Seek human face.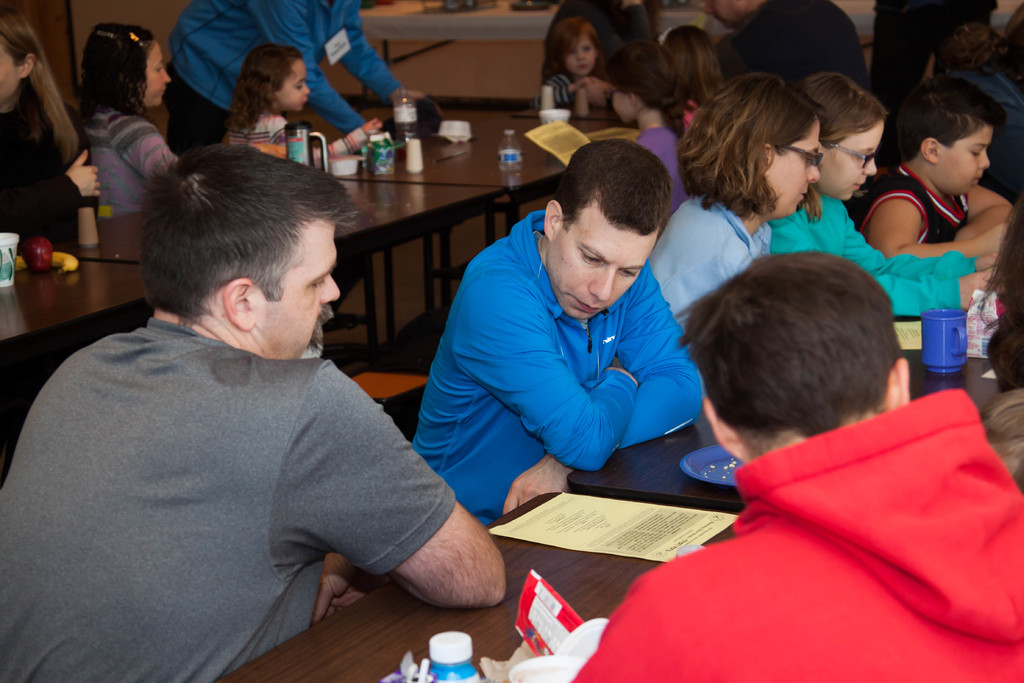
l=544, t=202, r=653, b=333.
